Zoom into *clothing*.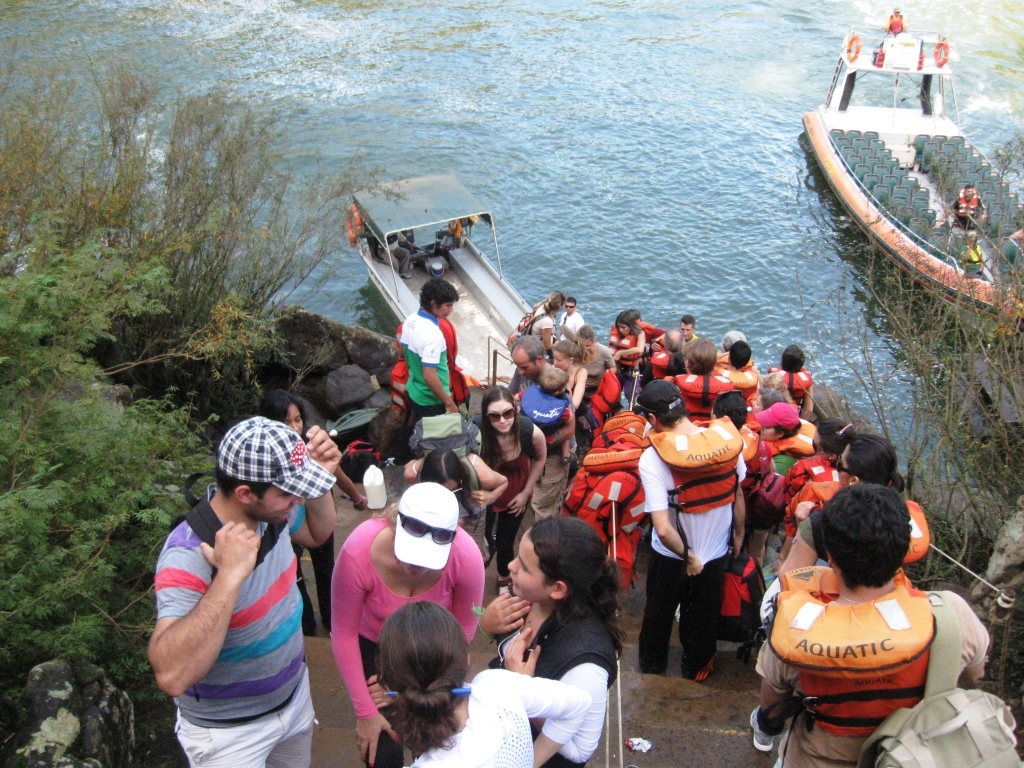
Zoom target: box(516, 381, 574, 427).
